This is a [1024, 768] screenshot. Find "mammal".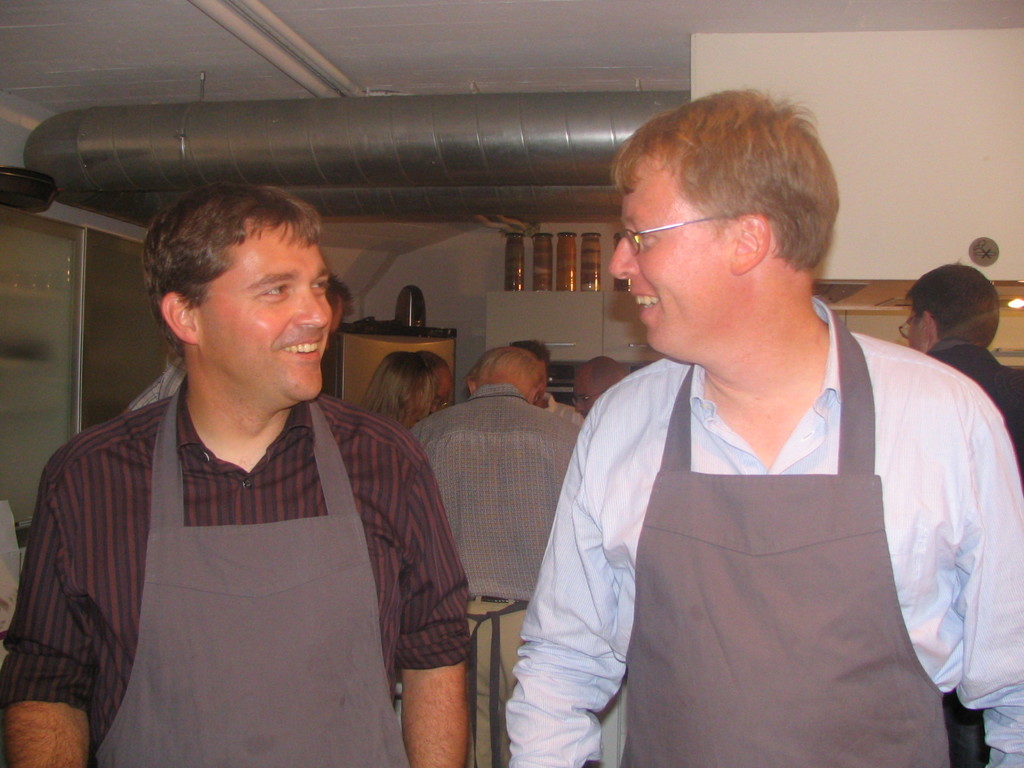
Bounding box: locate(410, 342, 582, 767).
